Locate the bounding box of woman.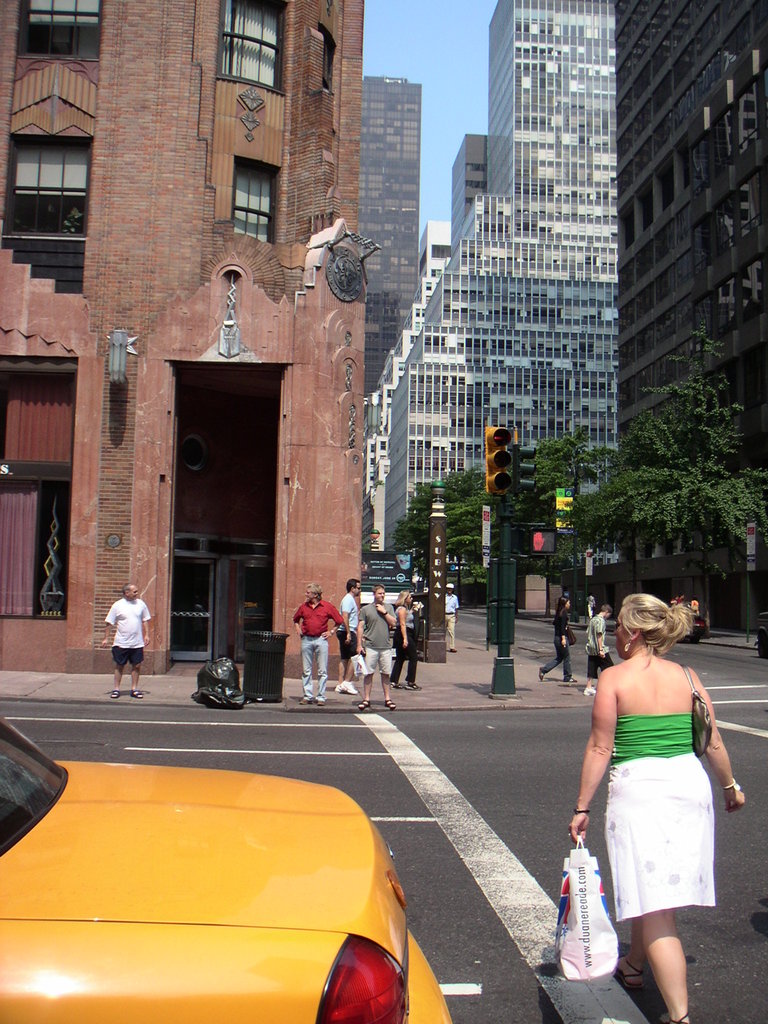
Bounding box: x1=537 y1=596 x2=577 y2=684.
